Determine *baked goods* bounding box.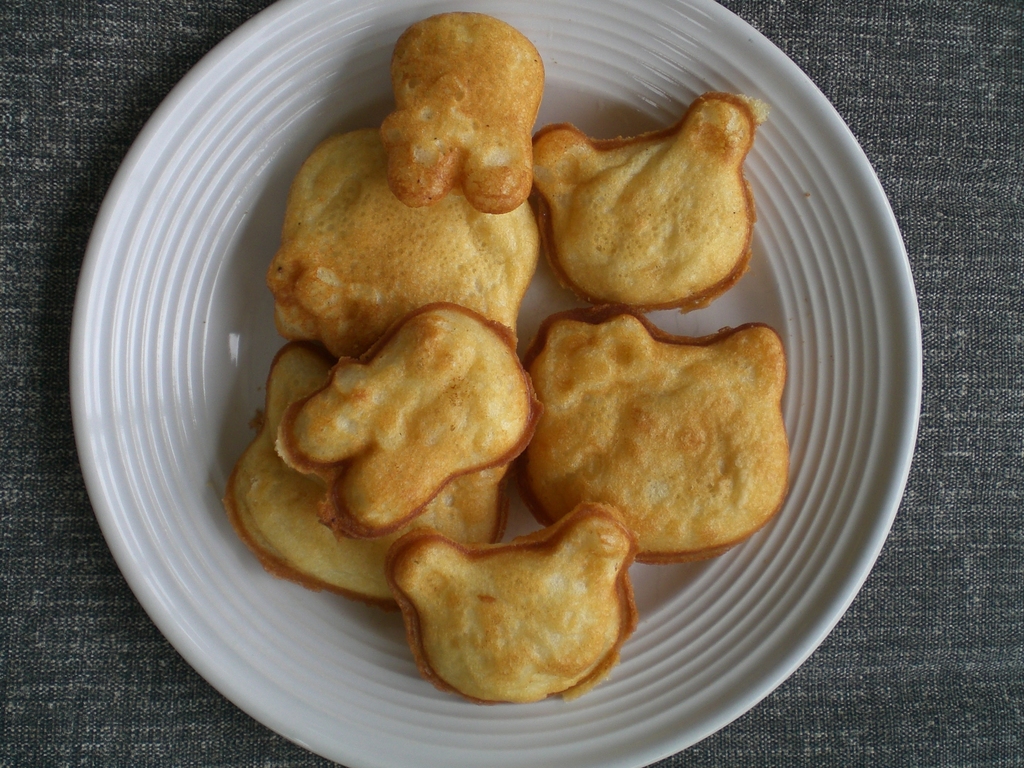
Determined: <bbox>276, 128, 543, 362</bbox>.
